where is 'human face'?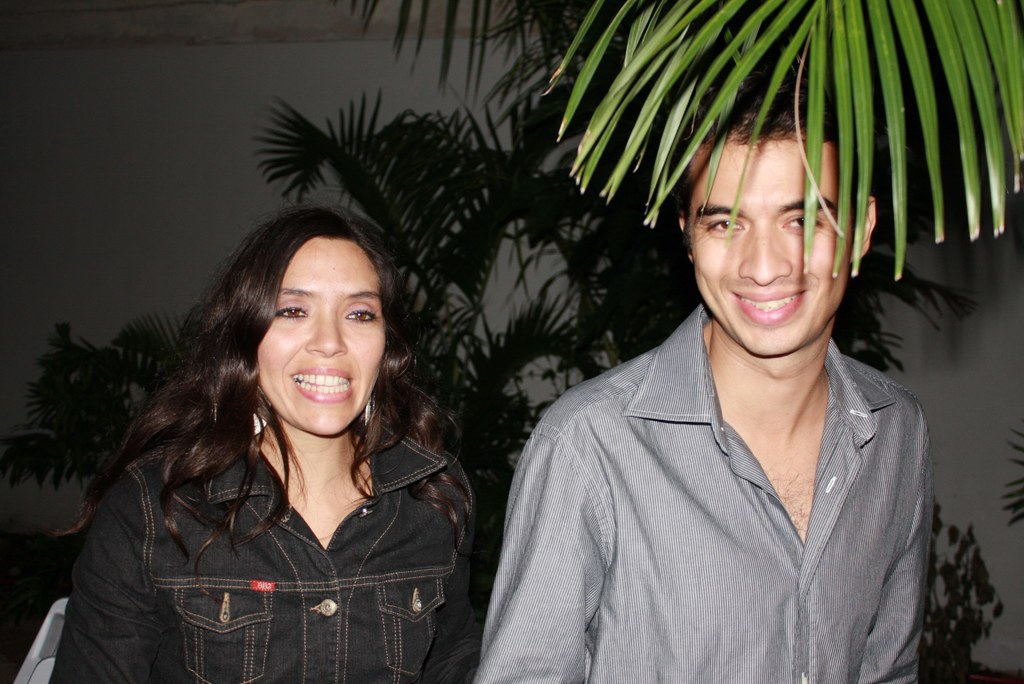
locate(687, 145, 852, 357).
